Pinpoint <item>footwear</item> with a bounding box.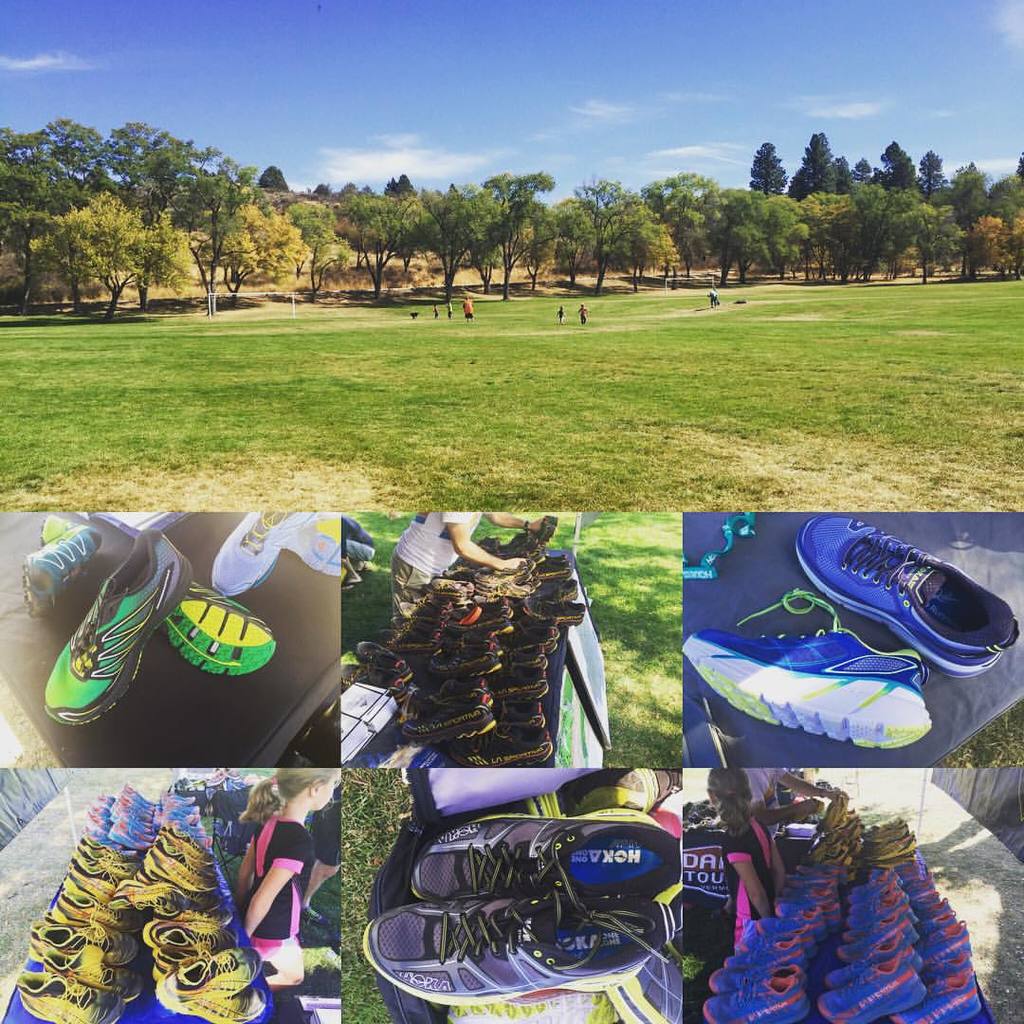
{"left": 795, "top": 516, "right": 1016, "bottom": 682}.
